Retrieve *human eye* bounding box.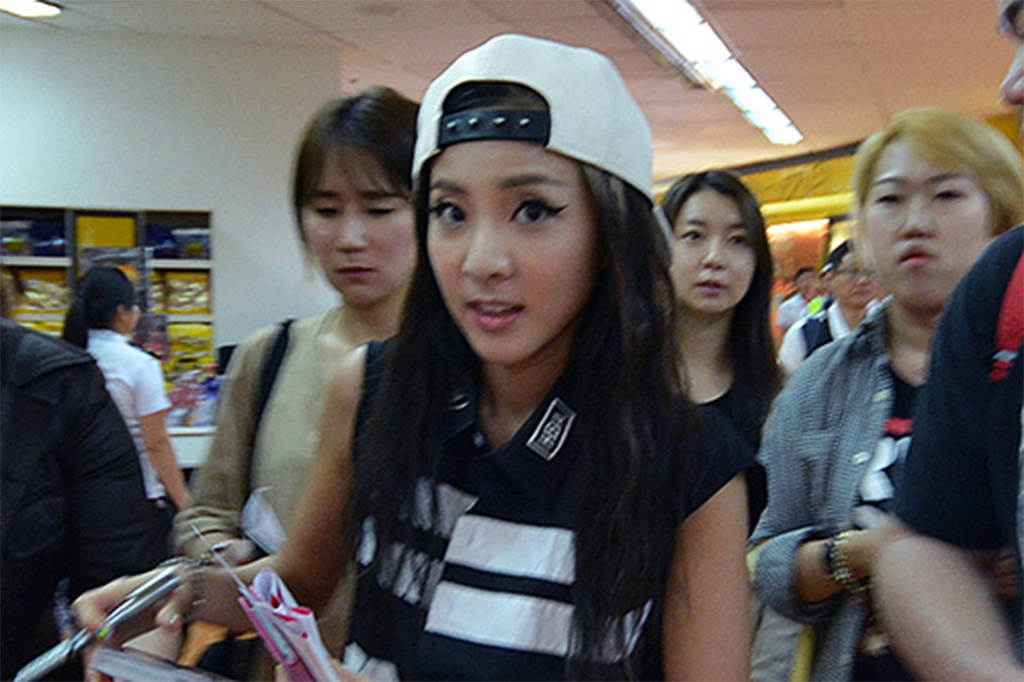
Bounding box: 508/194/575/234.
